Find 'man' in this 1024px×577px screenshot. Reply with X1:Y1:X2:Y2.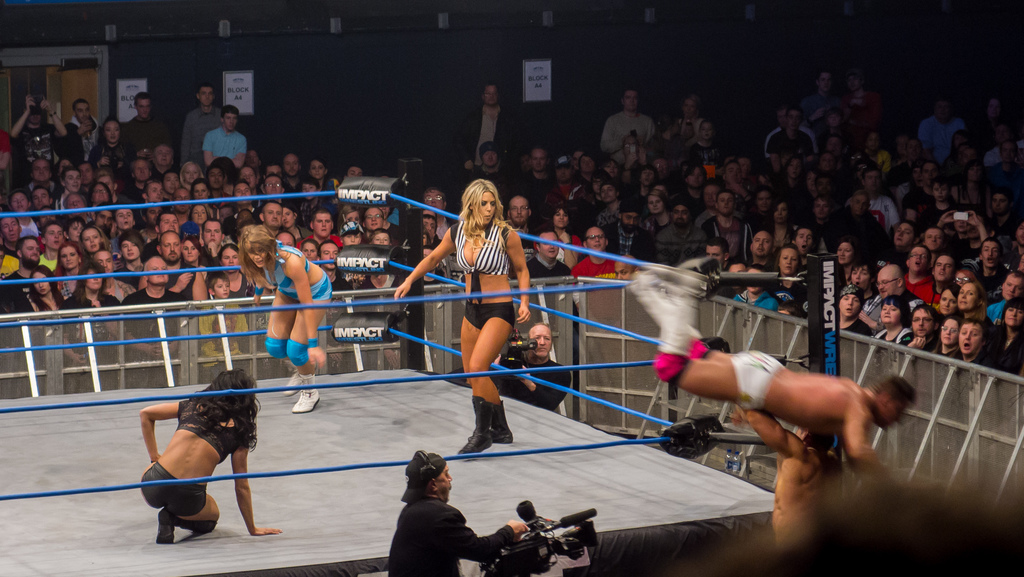
872:133:891:167.
